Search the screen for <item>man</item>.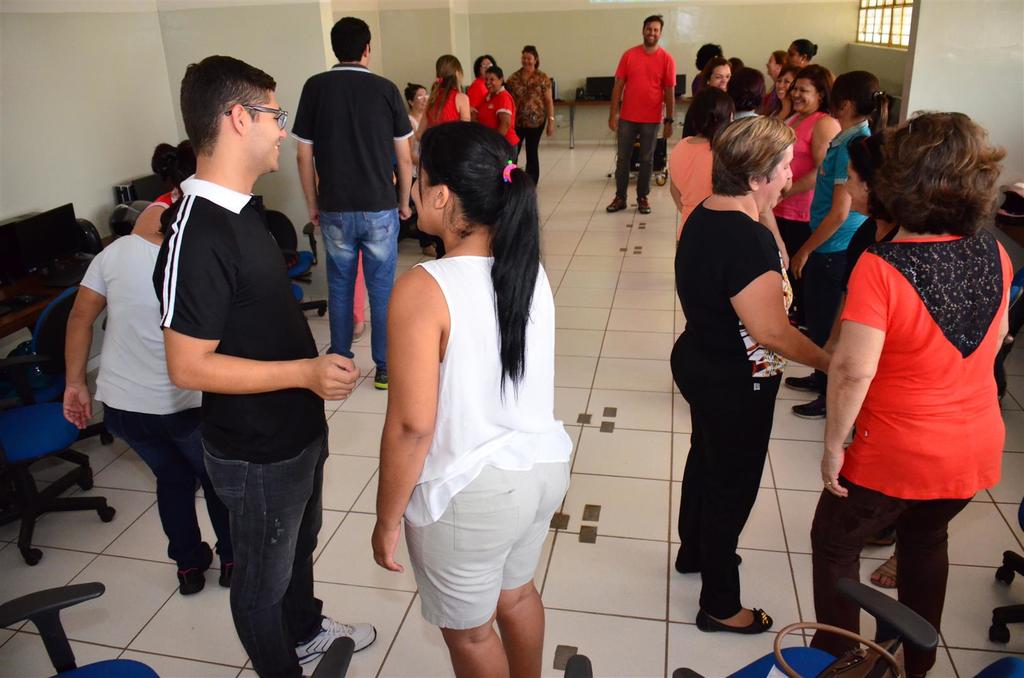
Found at bbox(294, 21, 409, 386).
